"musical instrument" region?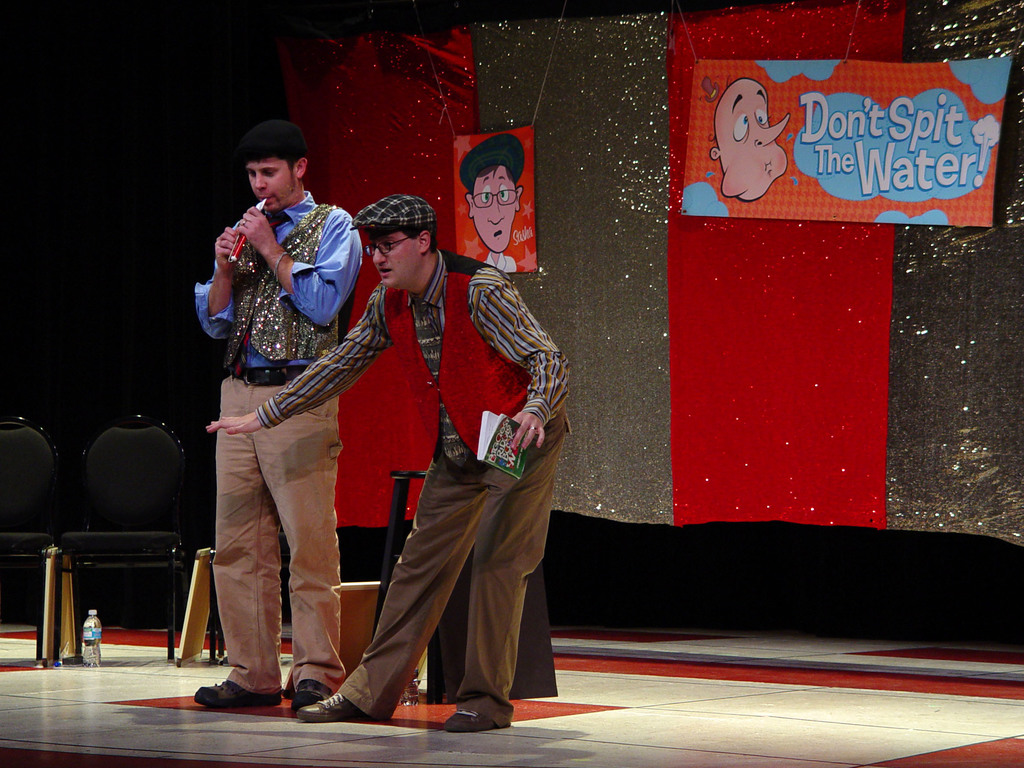
box(228, 196, 273, 262)
